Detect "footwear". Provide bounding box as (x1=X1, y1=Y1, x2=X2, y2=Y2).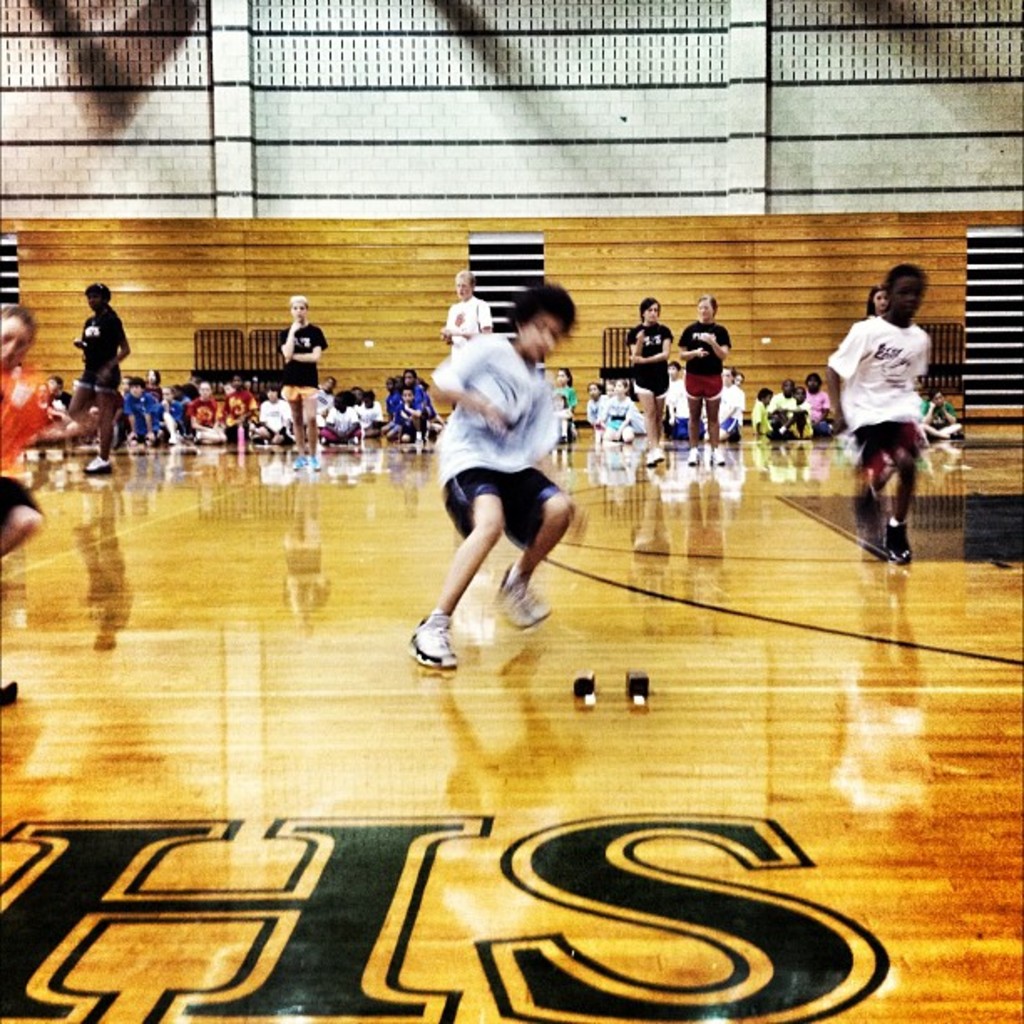
(x1=305, y1=457, x2=323, y2=474).
